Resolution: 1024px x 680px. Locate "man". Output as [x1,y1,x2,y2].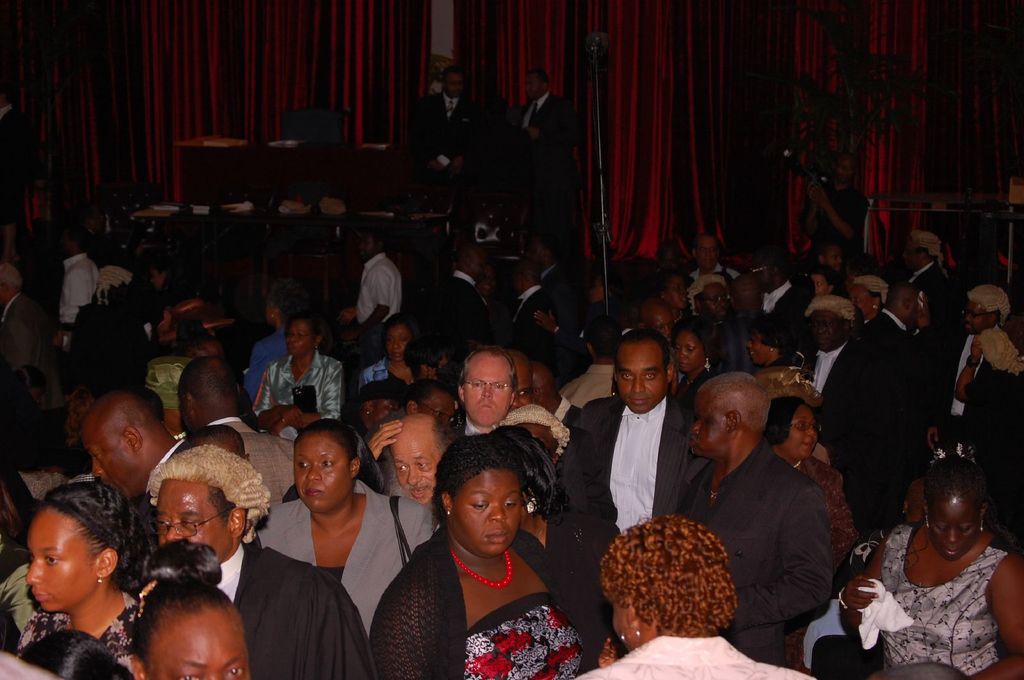
[523,235,572,383].
